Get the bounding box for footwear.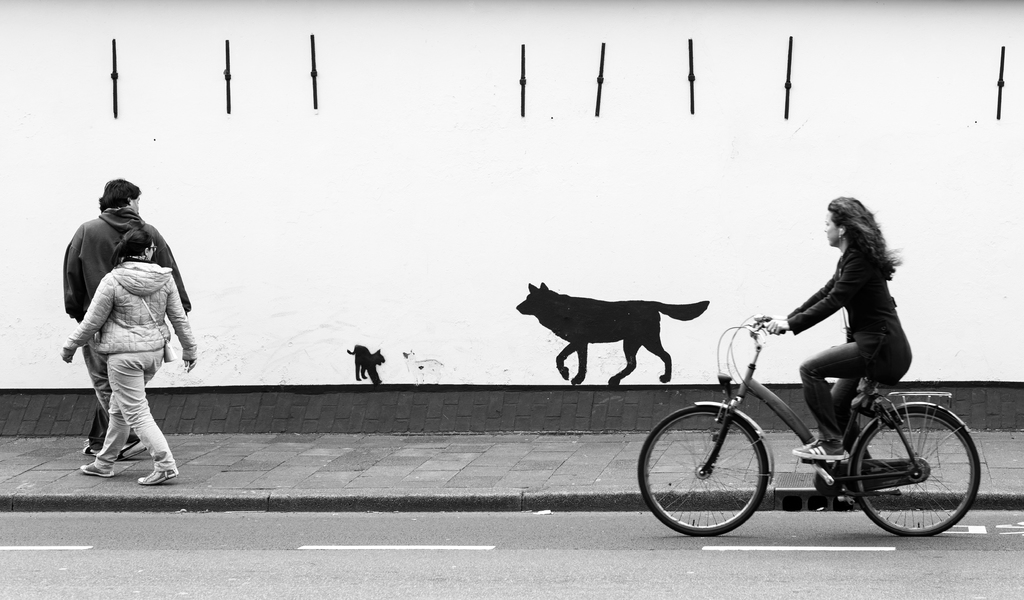
select_region(78, 434, 97, 455).
